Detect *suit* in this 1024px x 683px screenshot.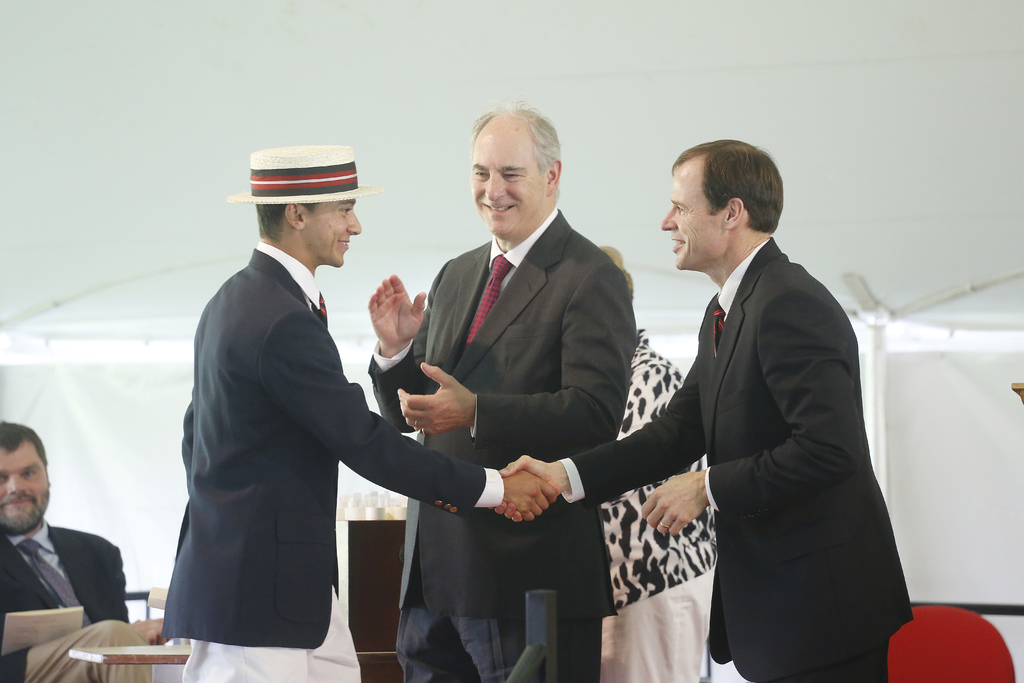
Detection: (left=159, top=242, right=508, bottom=682).
